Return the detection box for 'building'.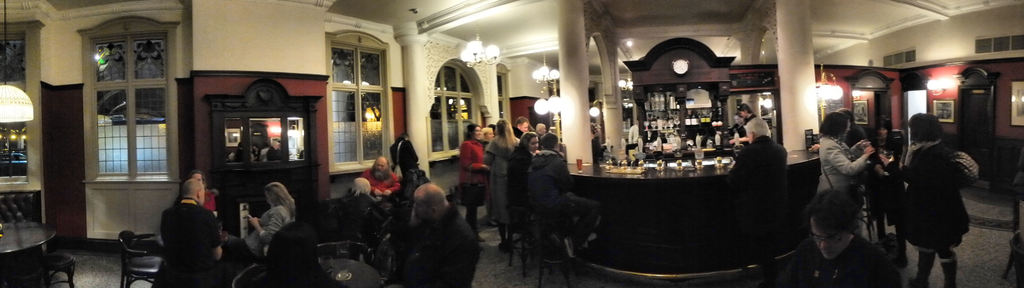
select_region(0, 0, 1023, 287).
